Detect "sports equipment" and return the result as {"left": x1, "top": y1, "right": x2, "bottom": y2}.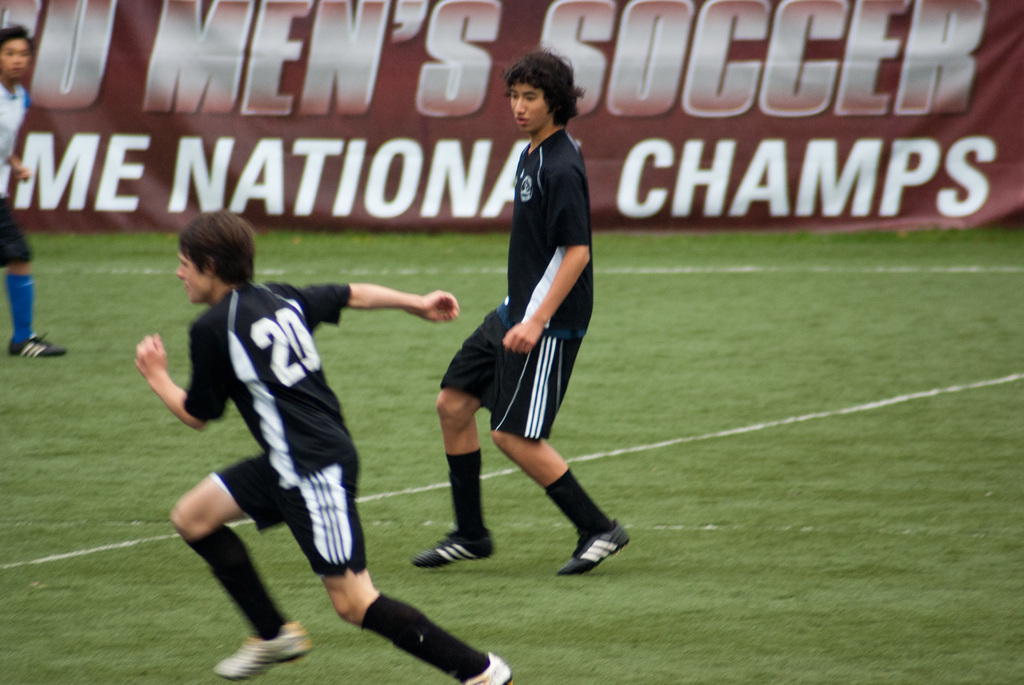
{"left": 412, "top": 534, "right": 492, "bottom": 571}.
